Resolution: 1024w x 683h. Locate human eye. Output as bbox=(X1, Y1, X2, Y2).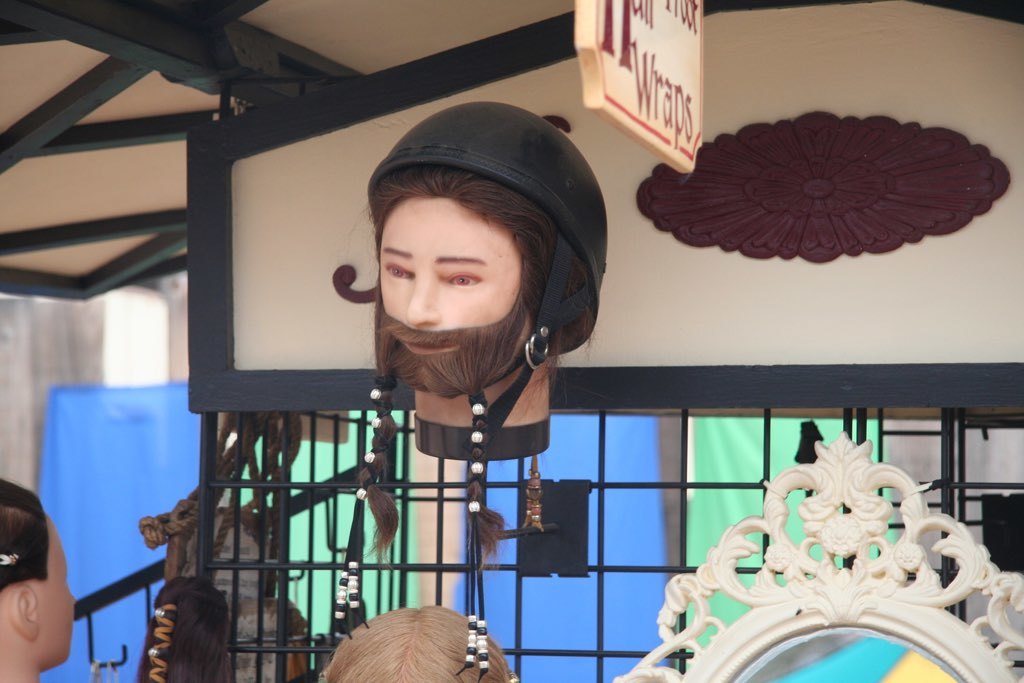
bbox=(443, 268, 486, 289).
